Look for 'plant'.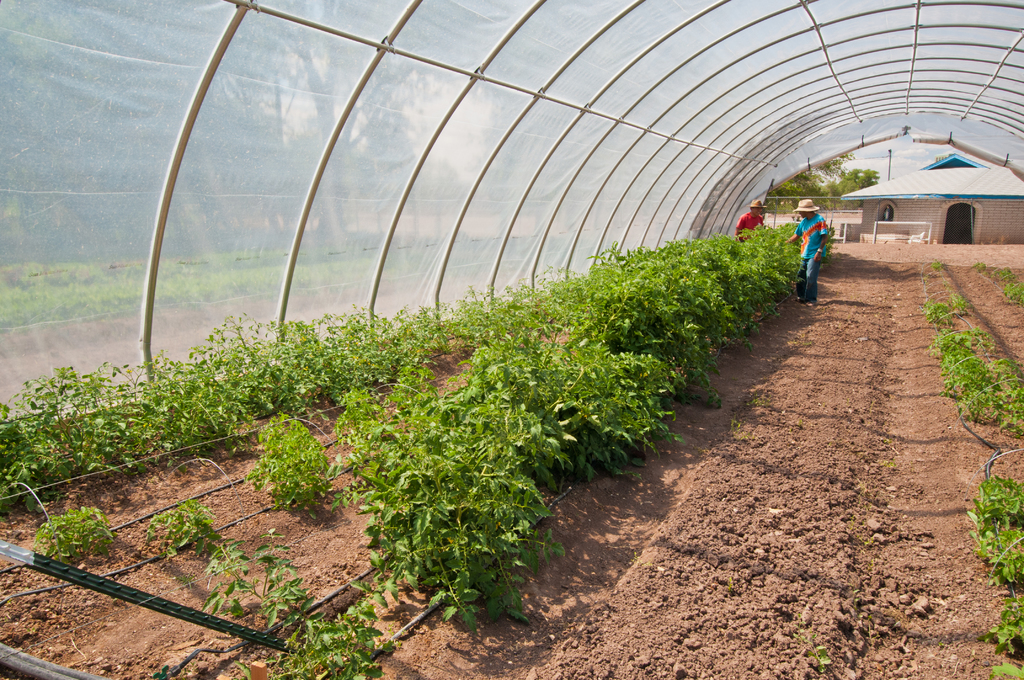
Found: [335, 393, 581, 645].
